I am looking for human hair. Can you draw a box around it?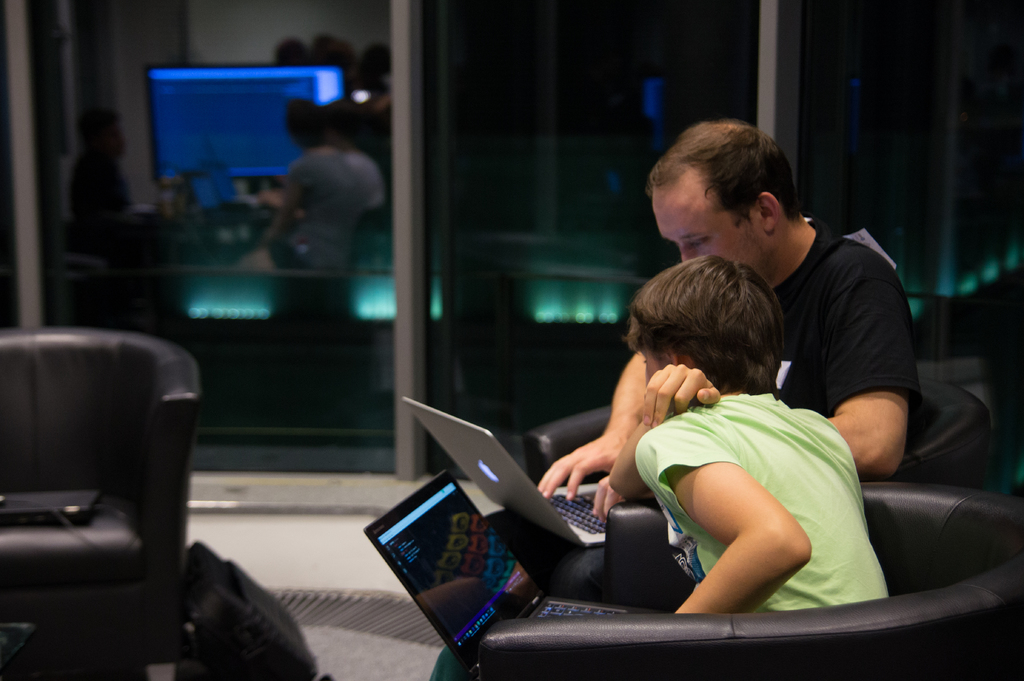
Sure, the bounding box is 644:118:804:231.
